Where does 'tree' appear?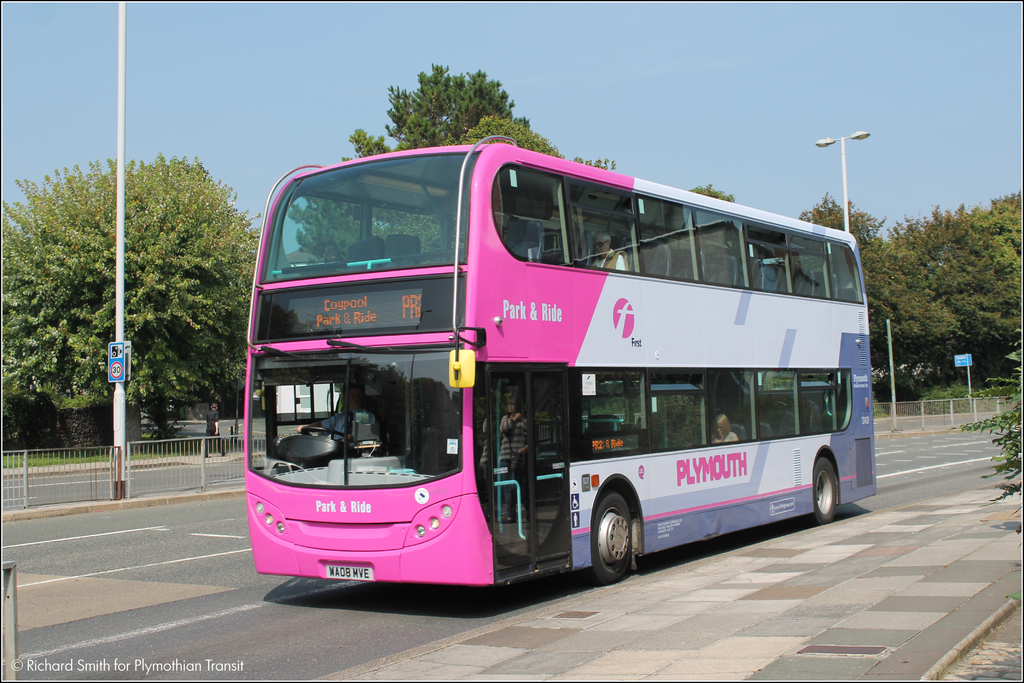
Appears at locate(801, 187, 1023, 506).
